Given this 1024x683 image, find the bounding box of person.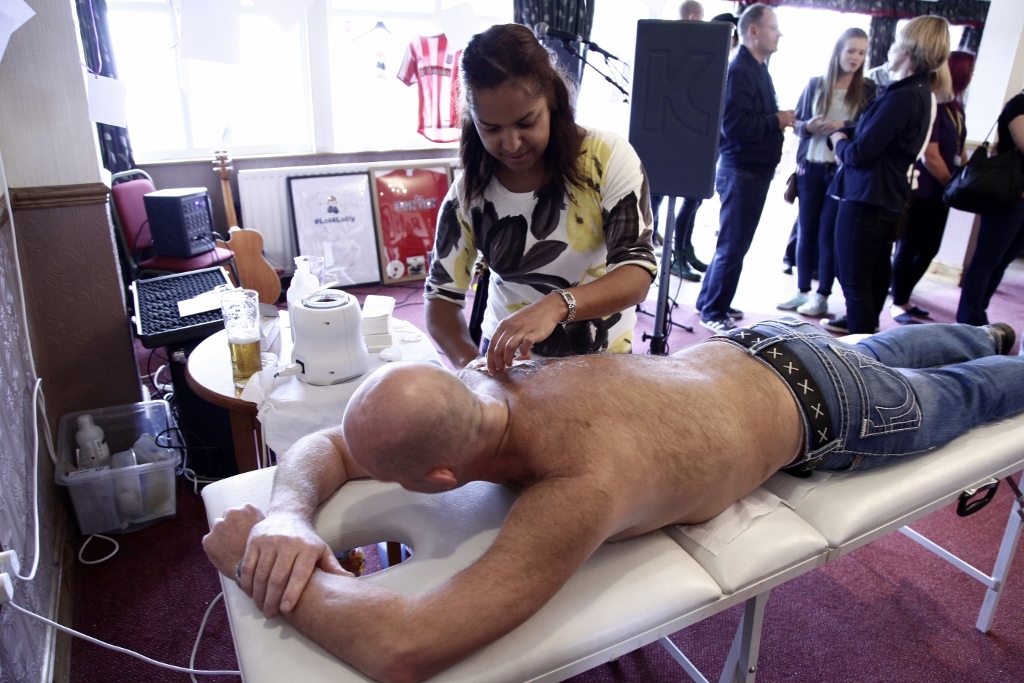
bbox=(651, 0, 705, 246).
